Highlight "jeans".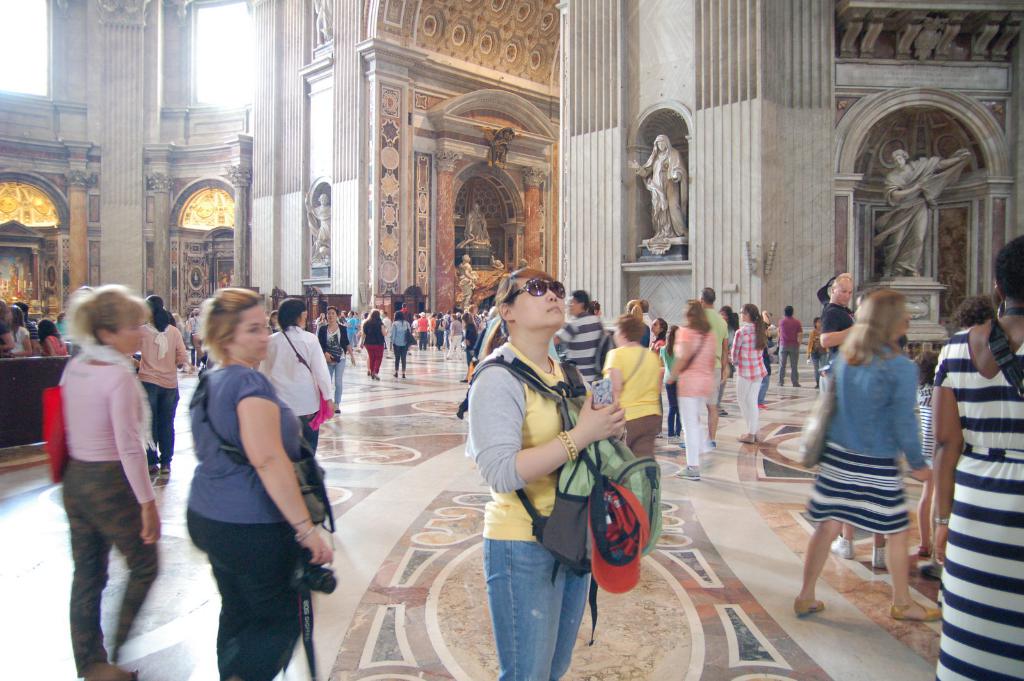
Highlighted region: x1=56 y1=460 x2=164 y2=676.
